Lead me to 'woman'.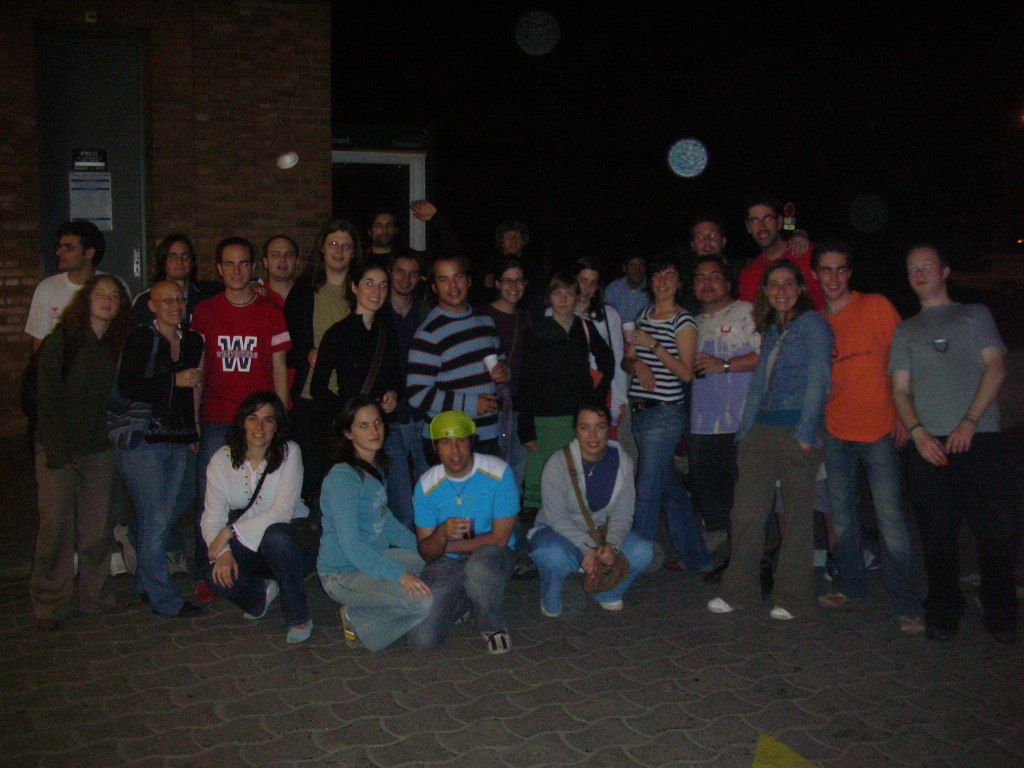
Lead to (278,218,375,412).
